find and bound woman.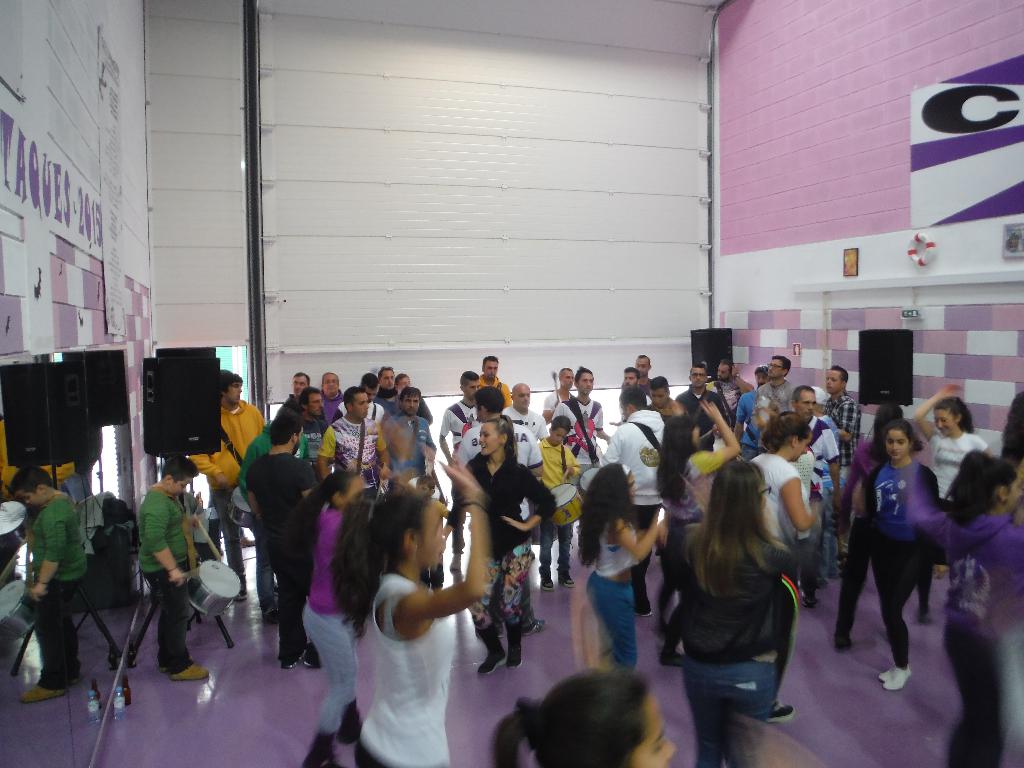
Bound: [x1=317, y1=470, x2=499, y2=755].
